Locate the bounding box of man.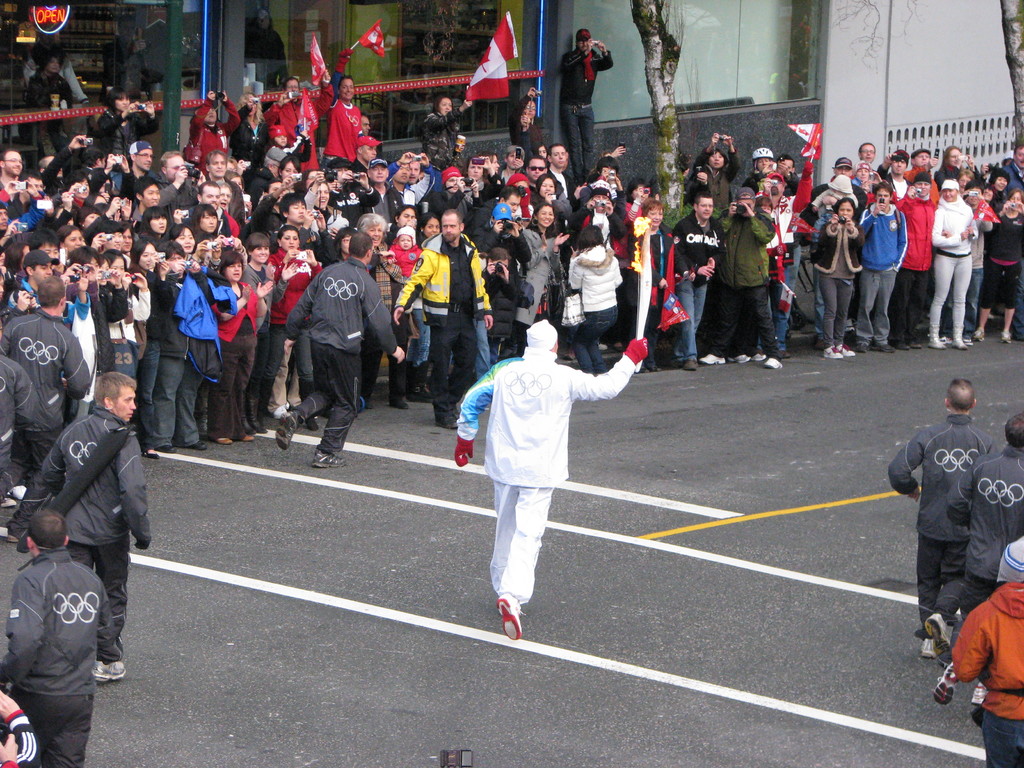
Bounding box: [0, 171, 45, 222].
